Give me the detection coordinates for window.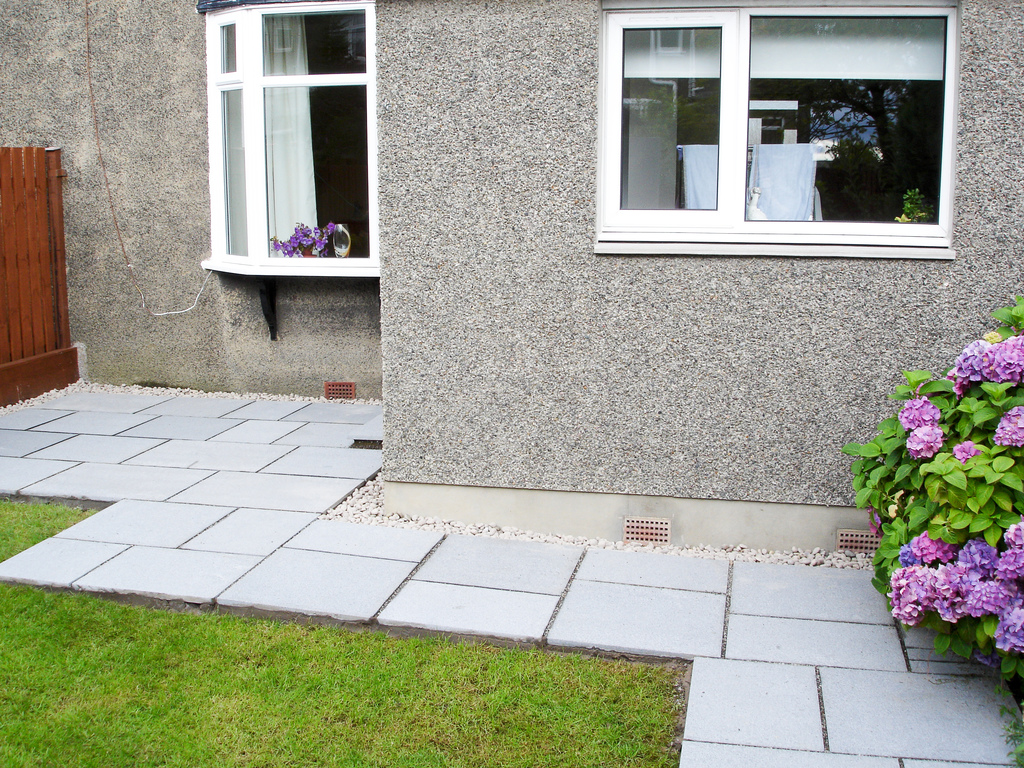
bbox=[199, 3, 380, 282].
